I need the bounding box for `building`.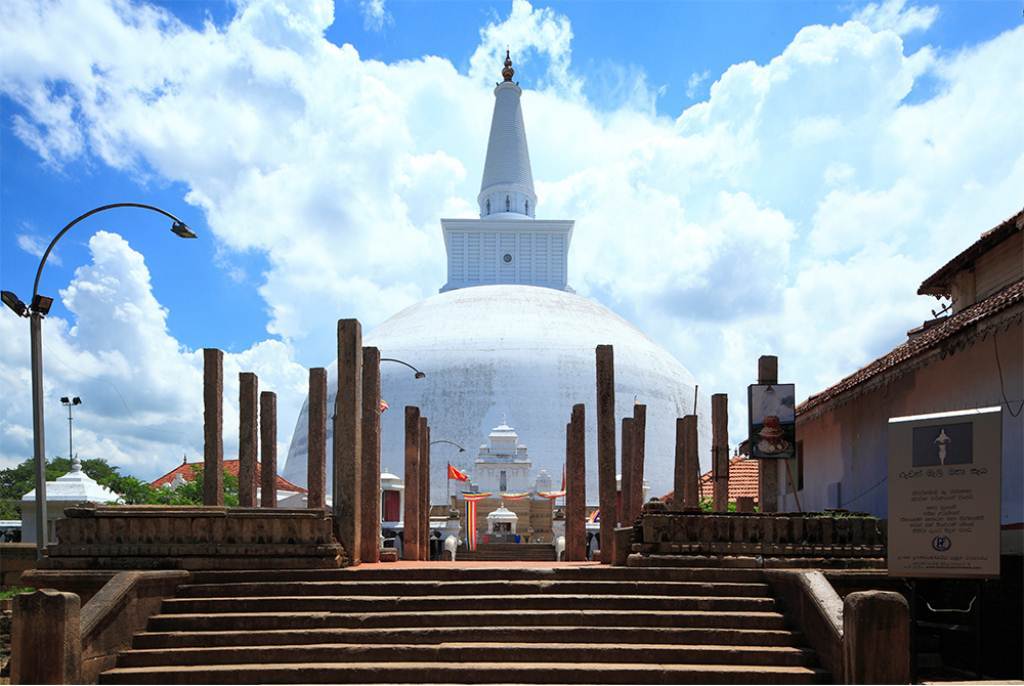
Here it is: rect(271, 72, 803, 554).
